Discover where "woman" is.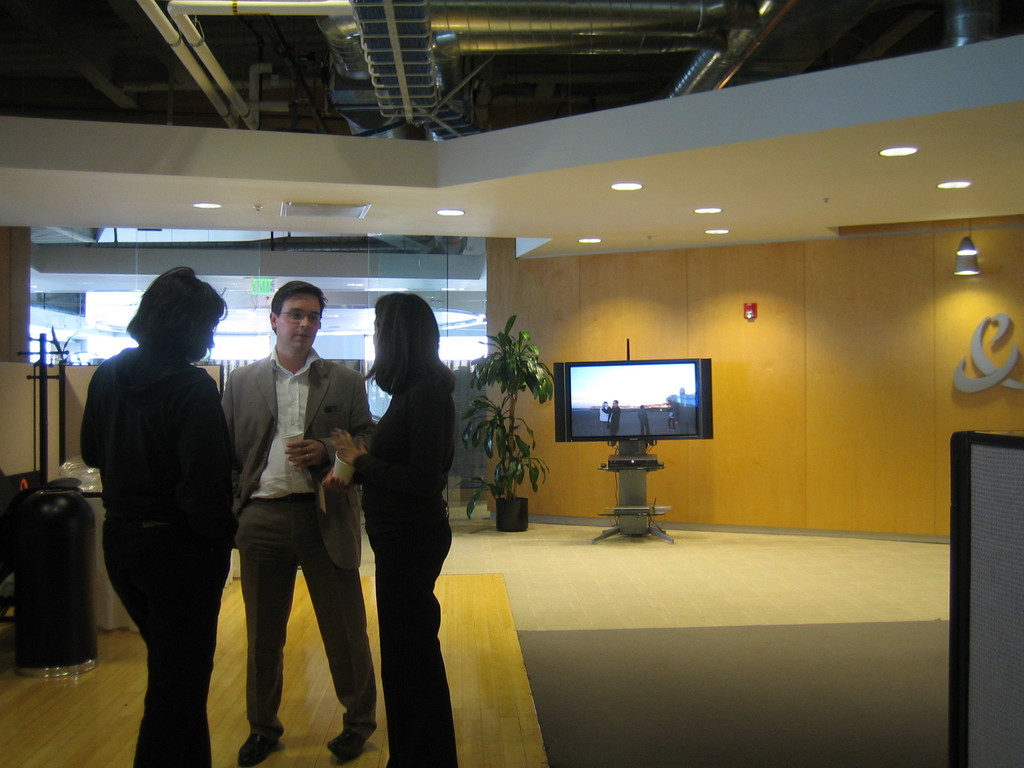
Discovered at detection(80, 263, 241, 767).
